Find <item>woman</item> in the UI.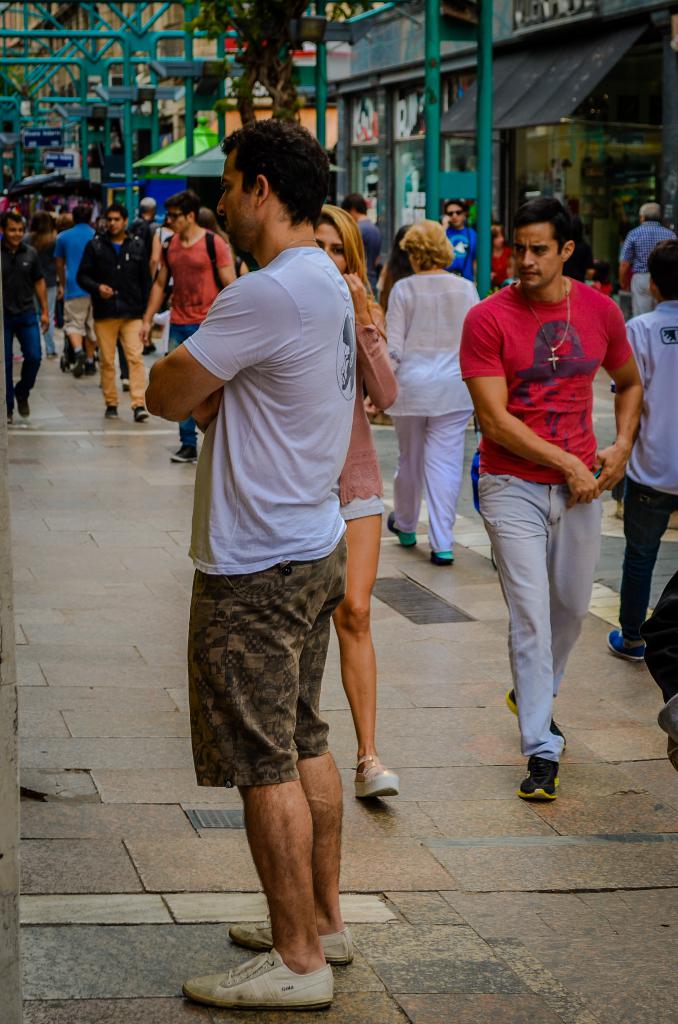
UI element at [383,192,489,576].
